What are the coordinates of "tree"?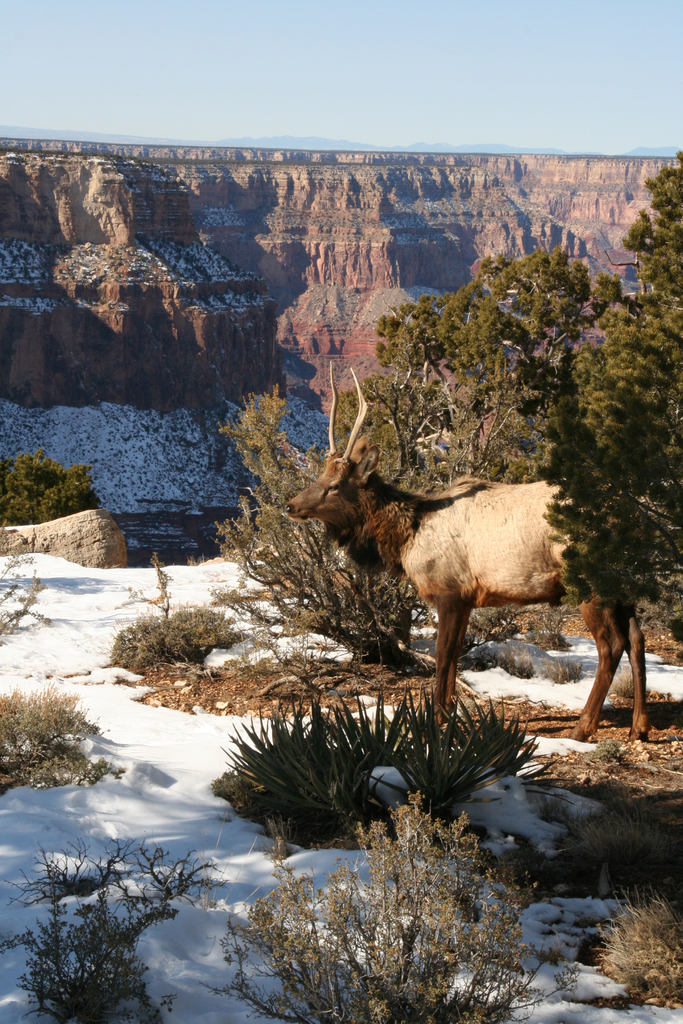
<region>0, 451, 84, 528</region>.
